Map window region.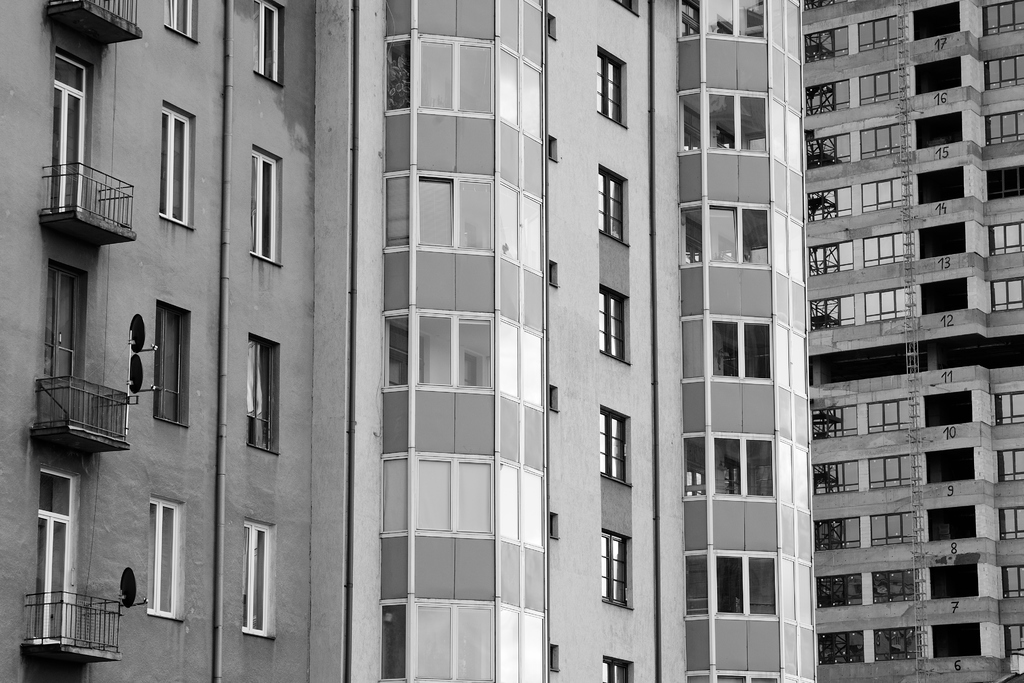
Mapped to 817 571 862 614.
